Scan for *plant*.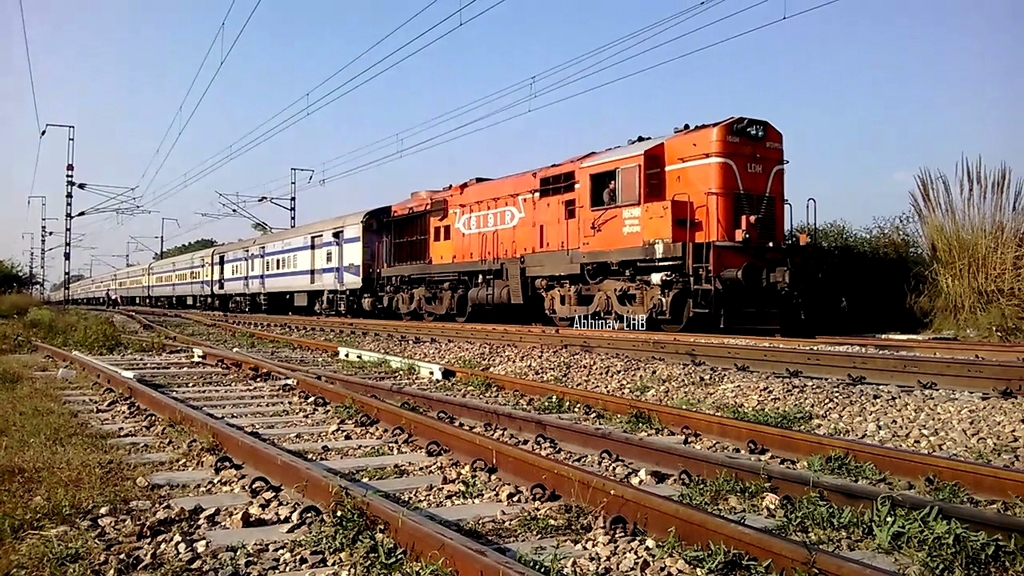
Scan result: l=777, t=214, r=947, b=330.
